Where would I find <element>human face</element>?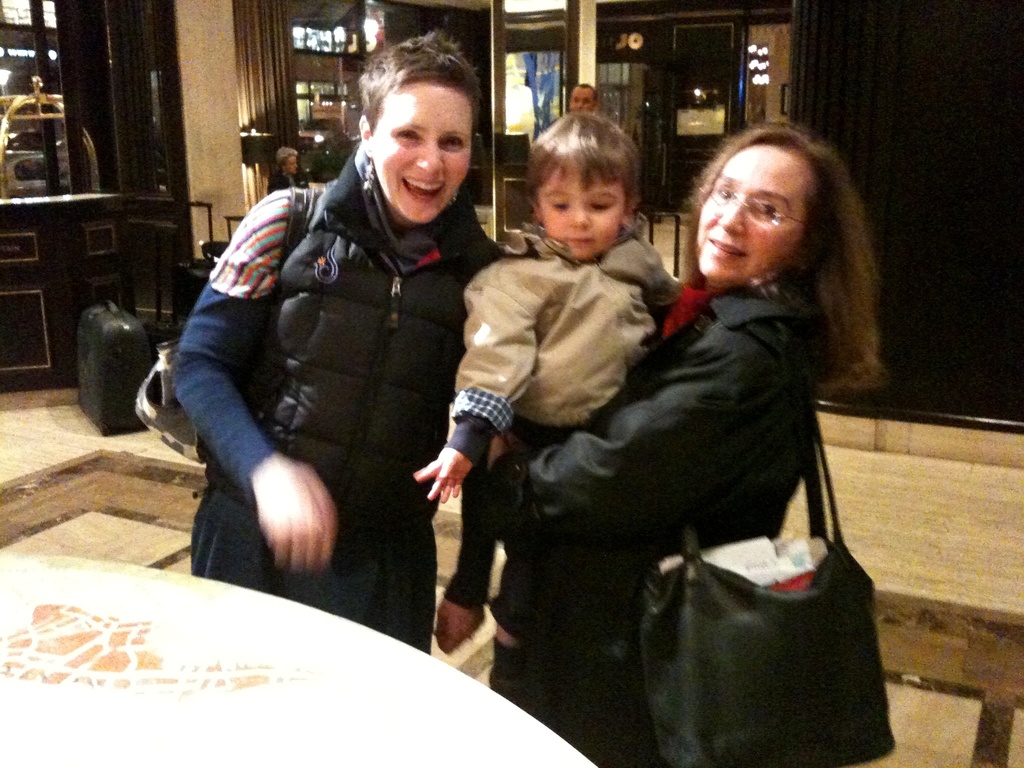
At (left=544, top=161, right=623, bottom=256).
